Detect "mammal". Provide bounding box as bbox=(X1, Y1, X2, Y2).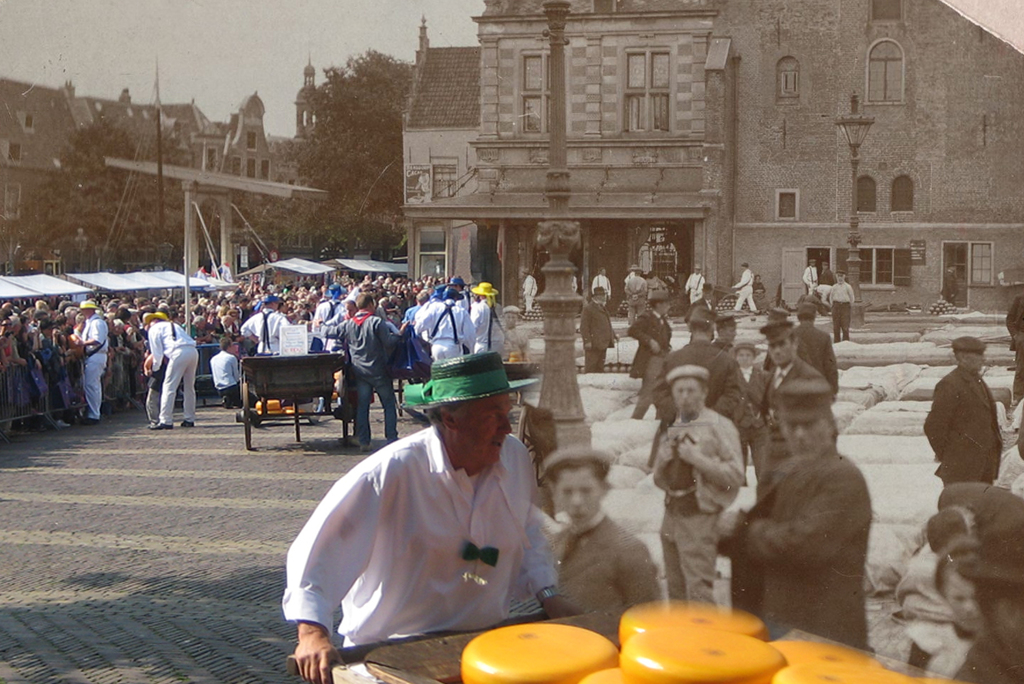
bbox=(920, 331, 1001, 495).
